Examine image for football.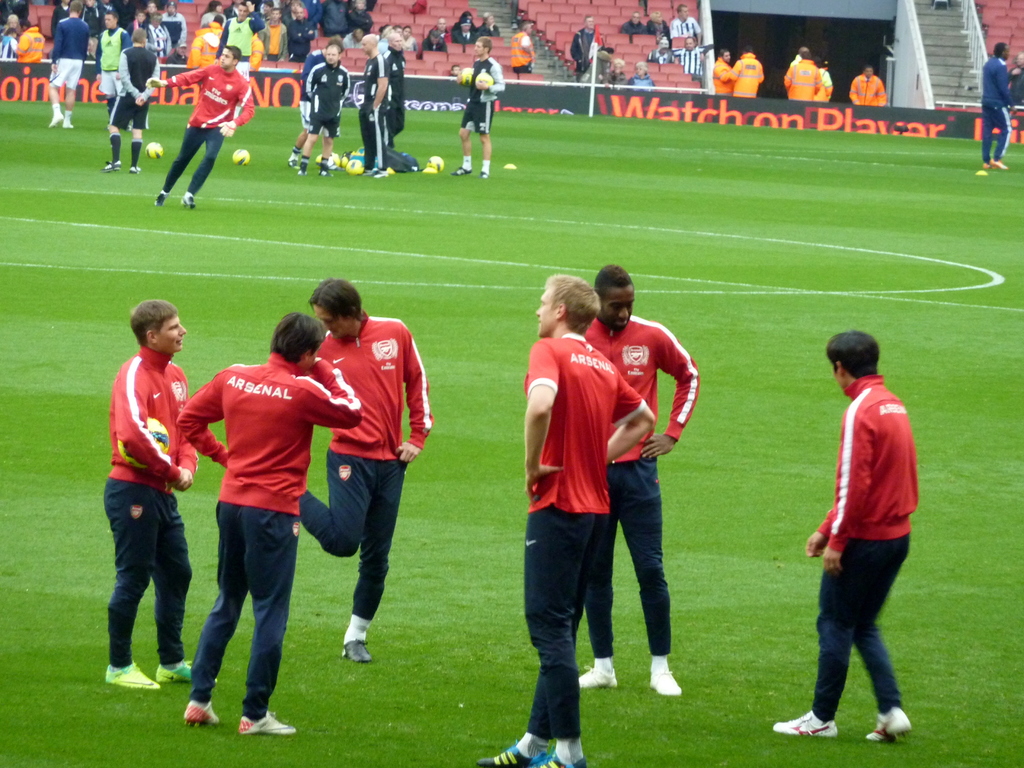
Examination result: l=232, t=148, r=251, b=167.
